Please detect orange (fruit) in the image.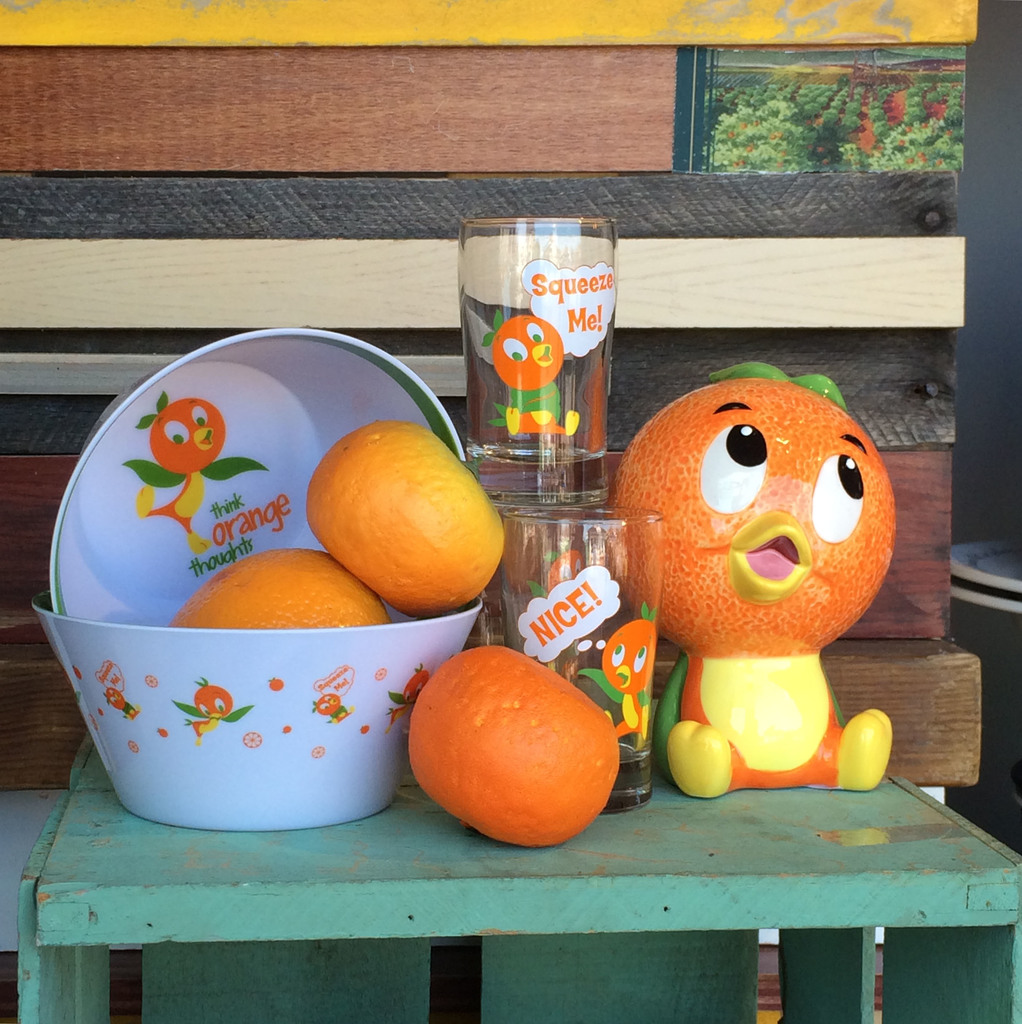
408:647:628:850.
